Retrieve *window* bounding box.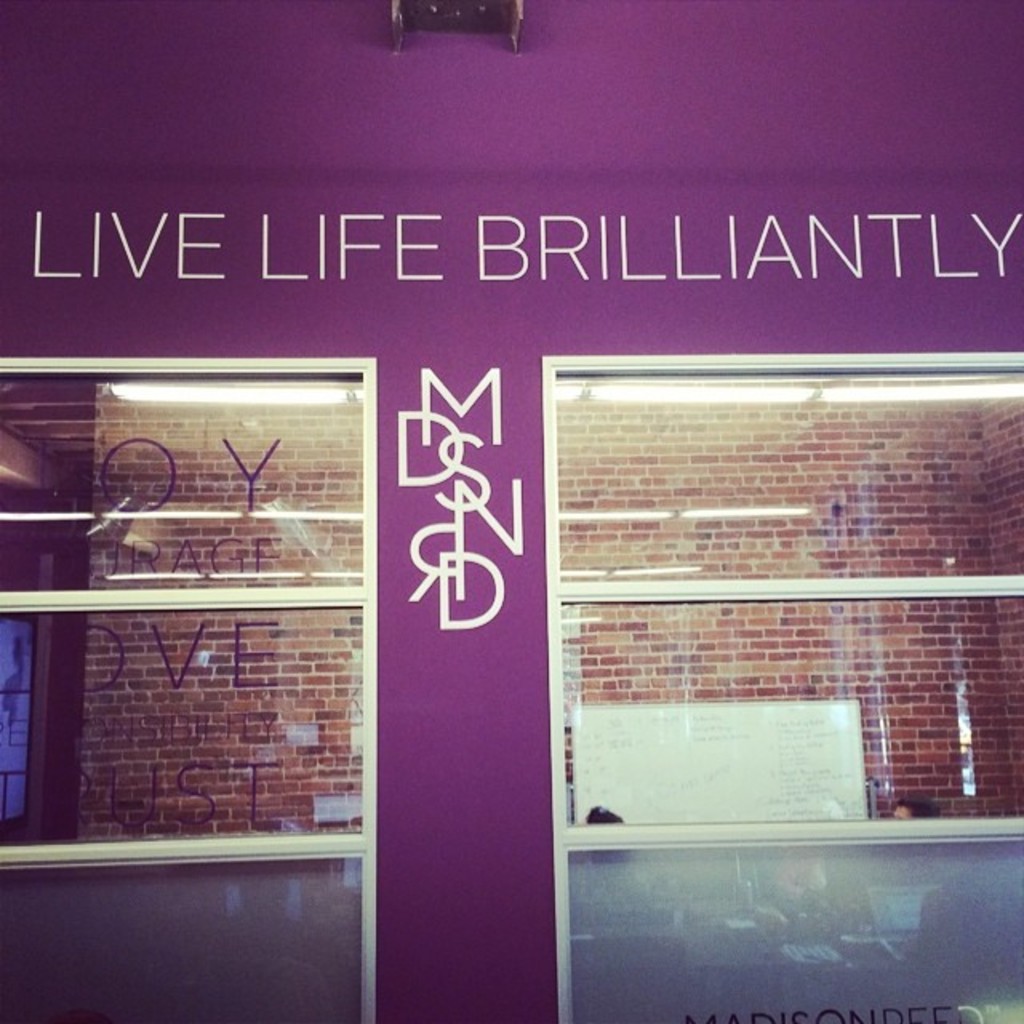
Bounding box: 486:294:1023:851.
